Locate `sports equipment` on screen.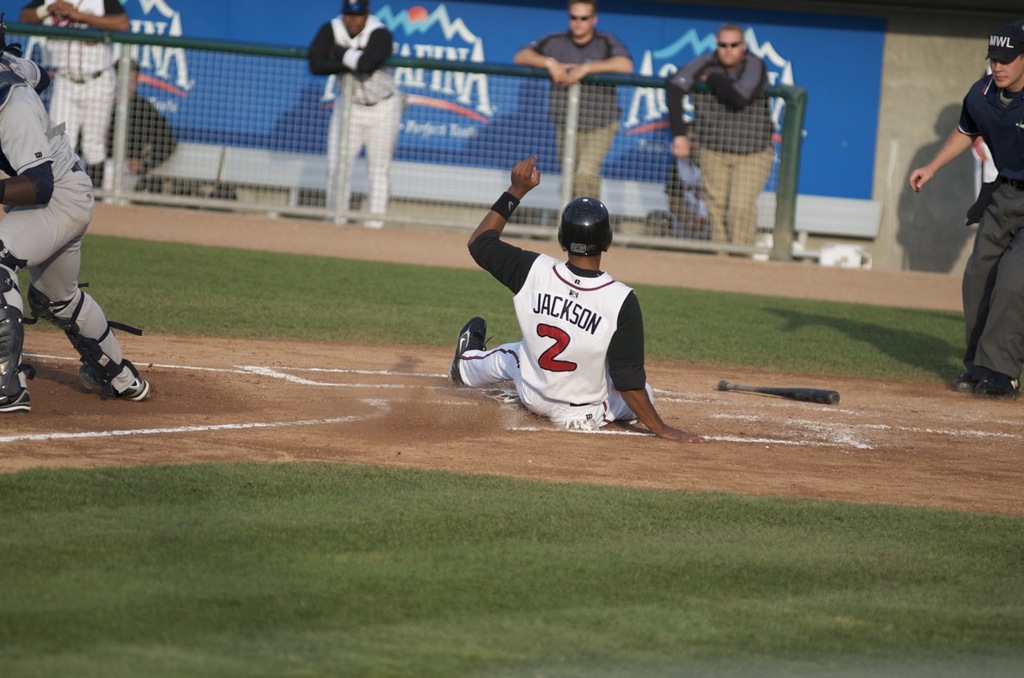
On screen at [0,240,38,407].
